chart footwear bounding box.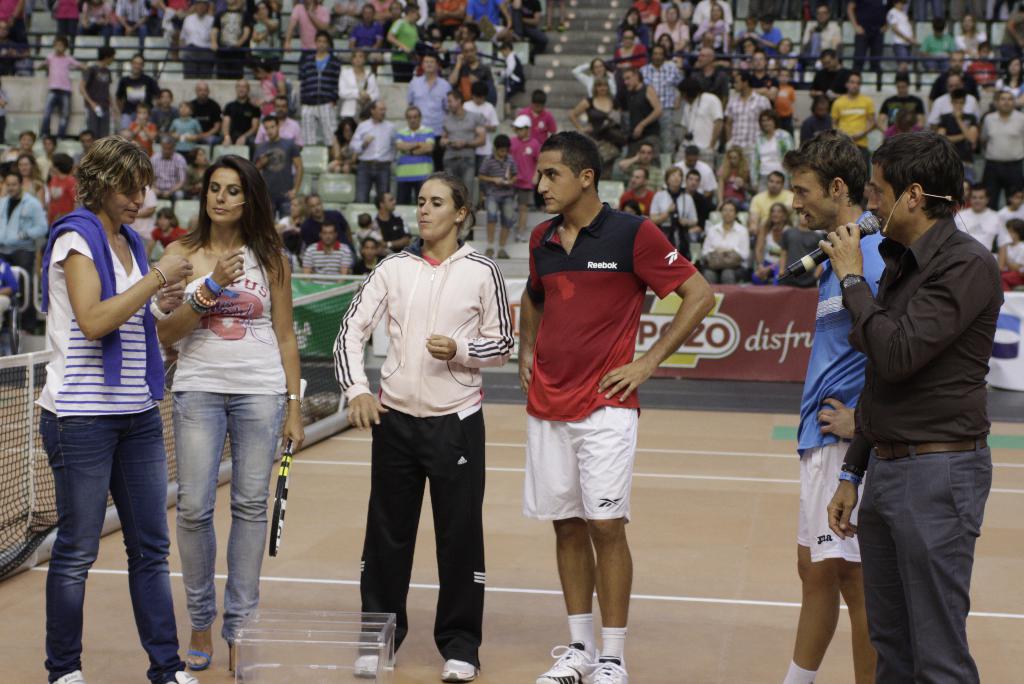
Charted: bbox=(191, 641, 212, 671).
